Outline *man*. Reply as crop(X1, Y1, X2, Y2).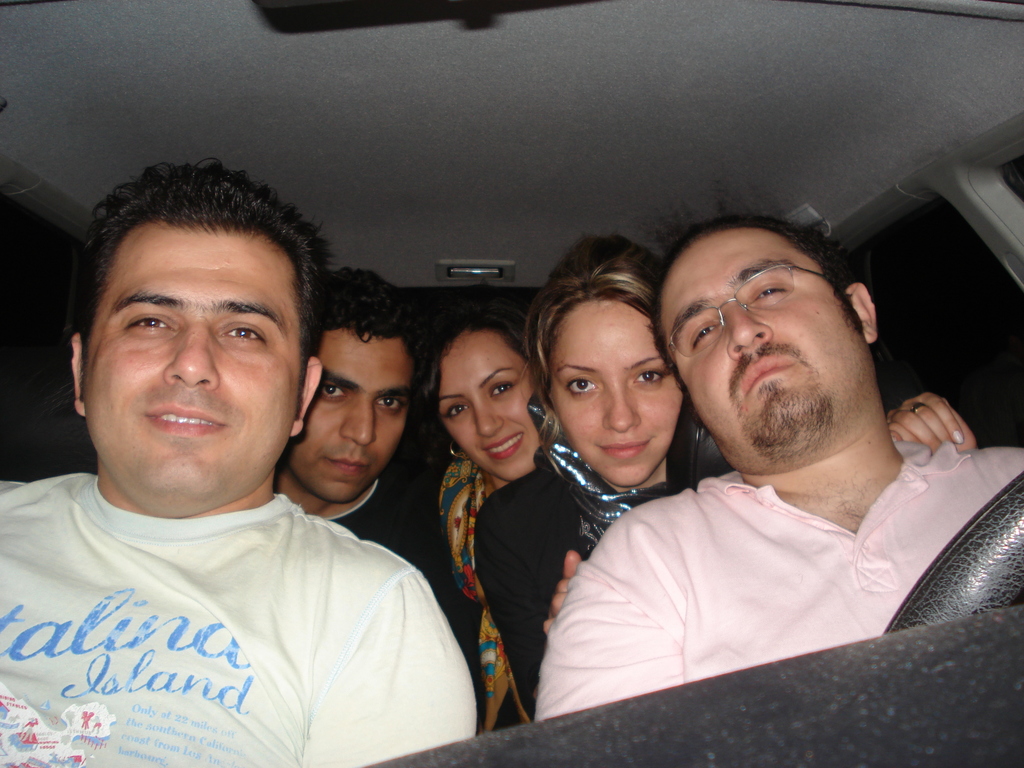
crop(277, 266, 498, 710).
